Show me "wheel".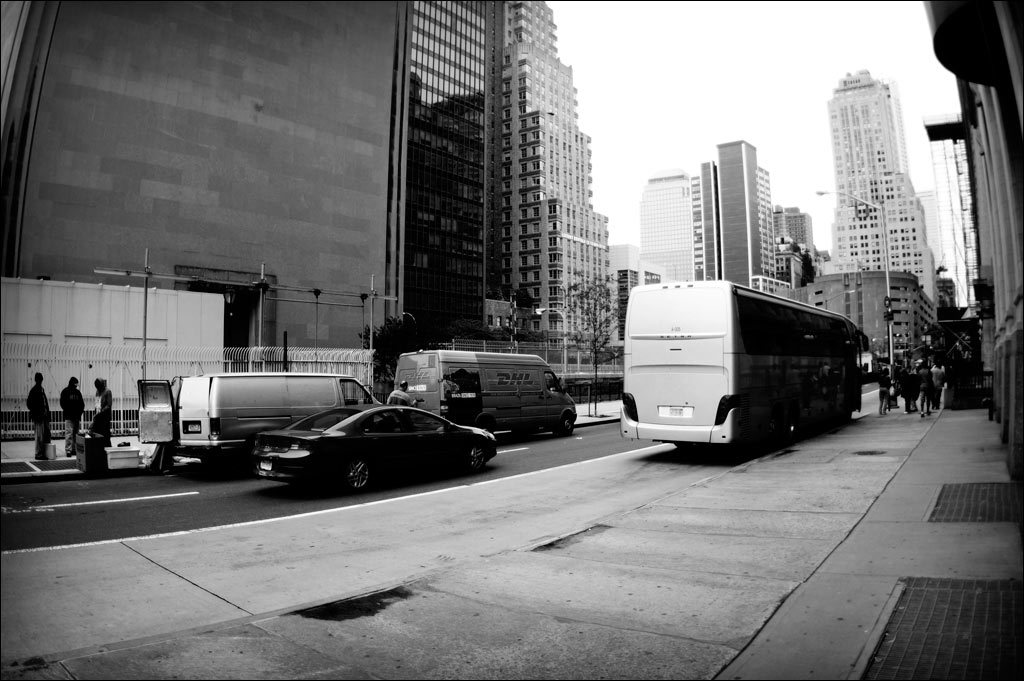
"wheel" is here: left=557, top=414, right=577, bottom=430.
